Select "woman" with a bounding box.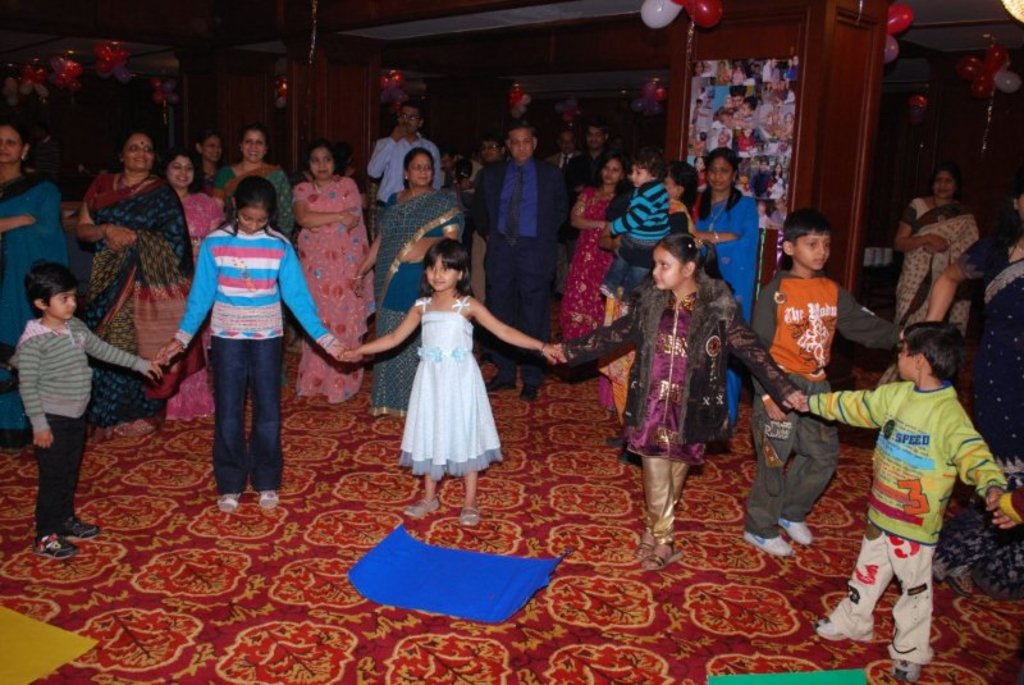
x1=287, y1=140, x2=383, y2=402.
